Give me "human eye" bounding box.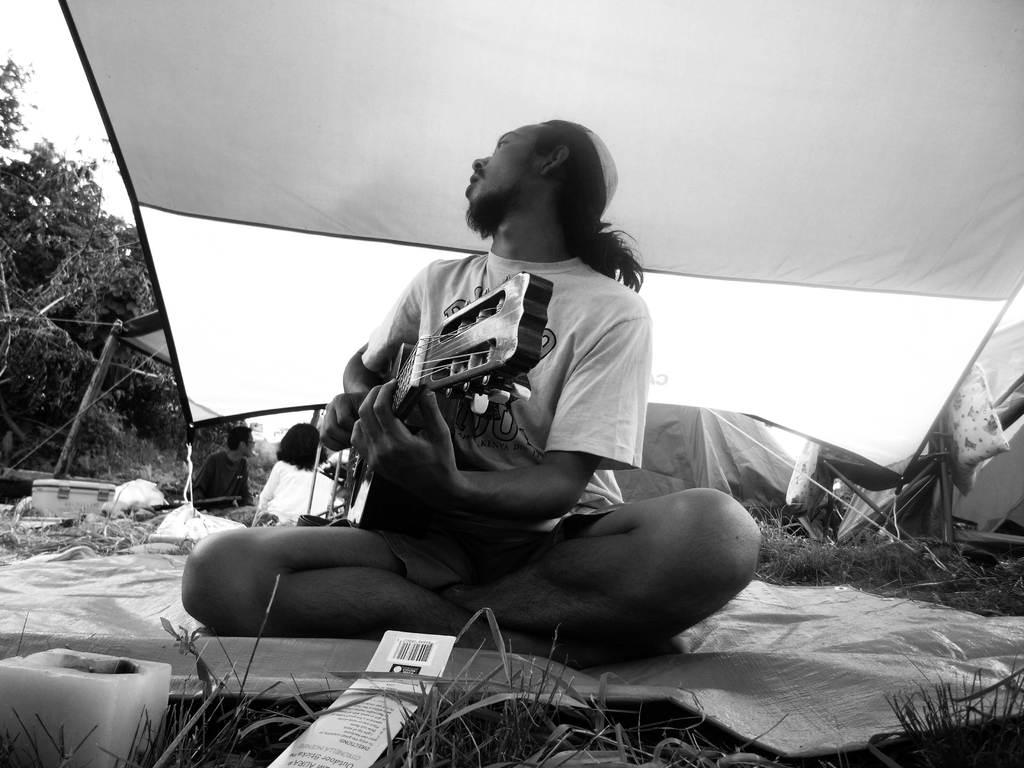
pyautogui.locateOnScreen(493, 132, 507, 147).
